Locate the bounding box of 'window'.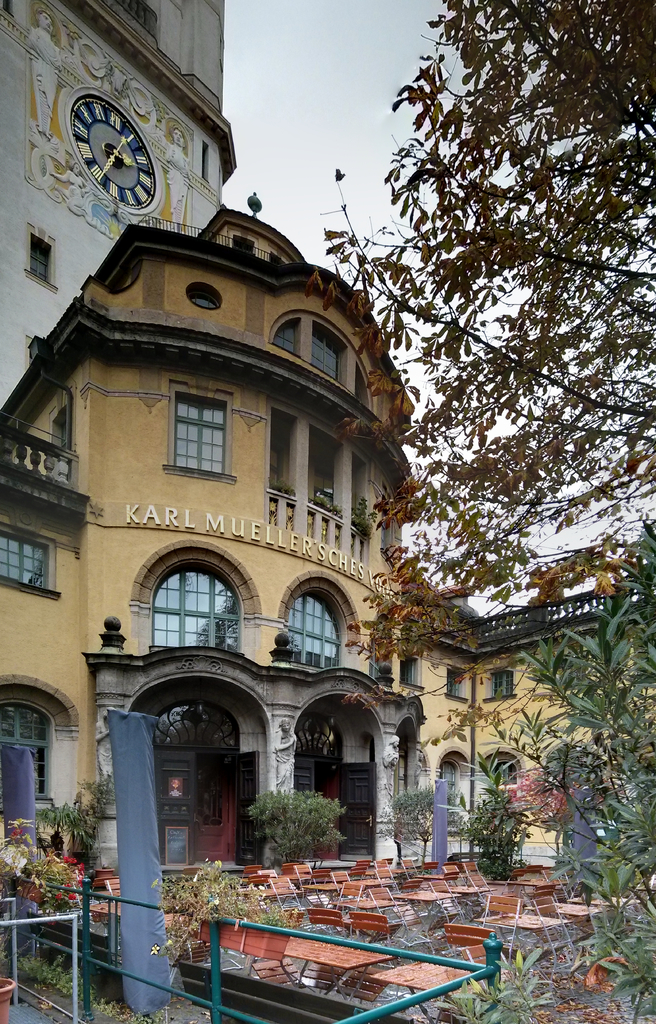
Bounding box: 188,285,219,310.
